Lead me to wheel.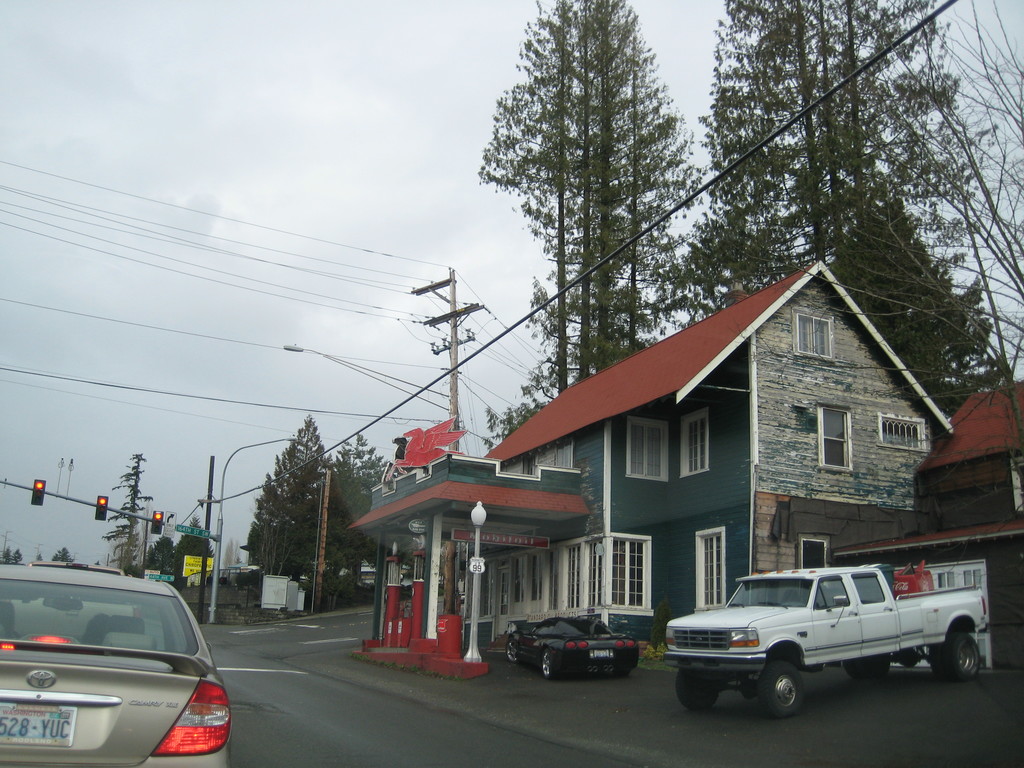
Lead to box(506, 637, 518, 662).
